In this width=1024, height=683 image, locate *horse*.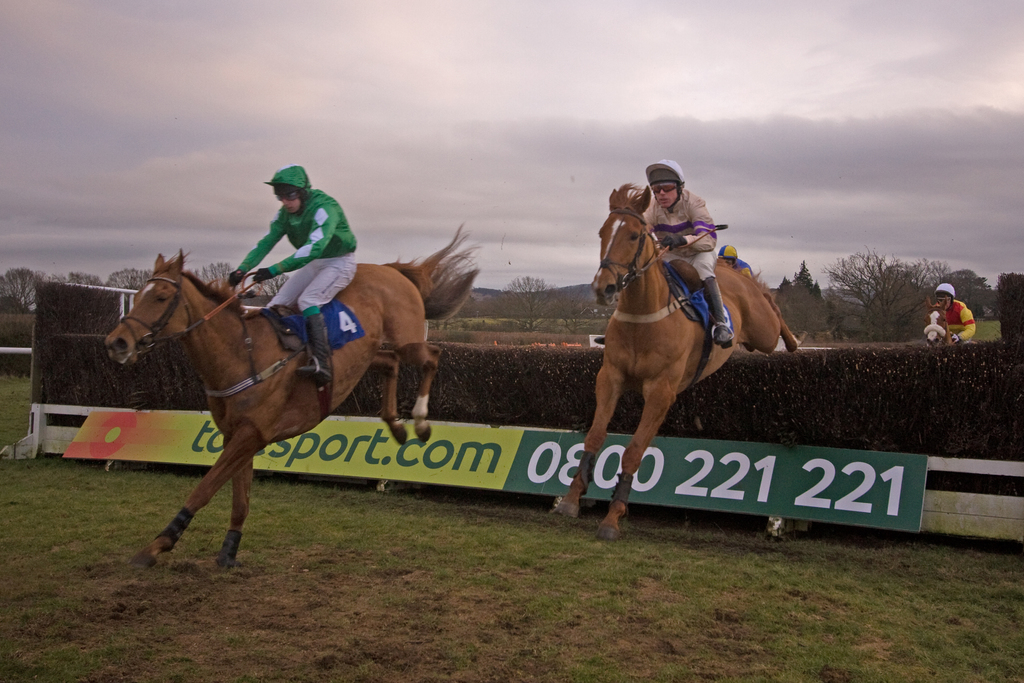
Bounding box: BBox(547, 183, 797, 541).
